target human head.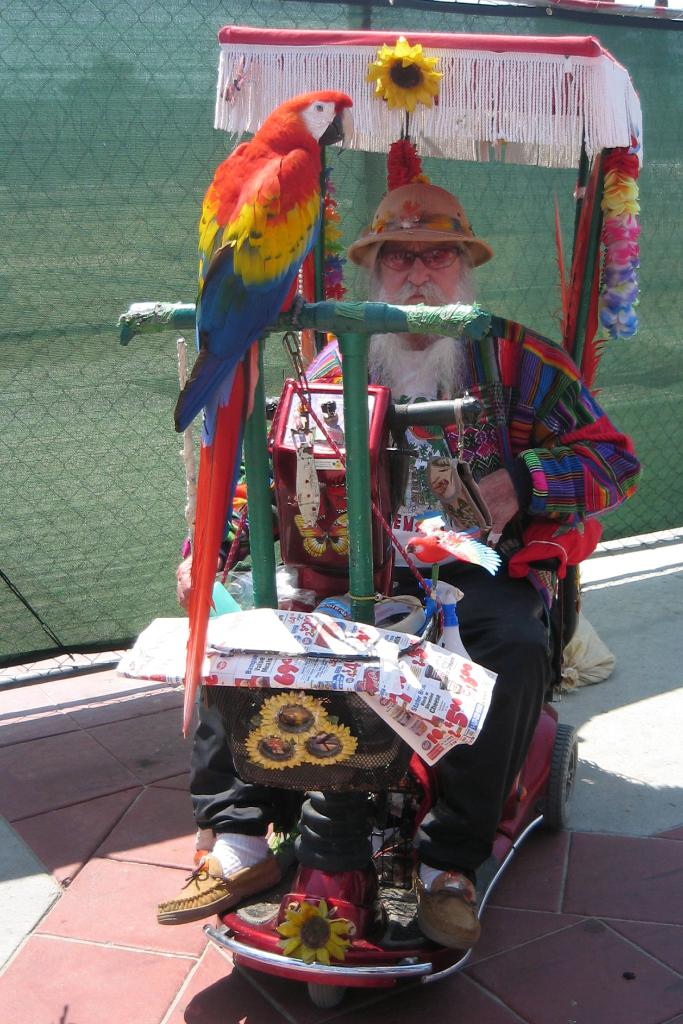
Target region: 348, 182, 500, 401.
